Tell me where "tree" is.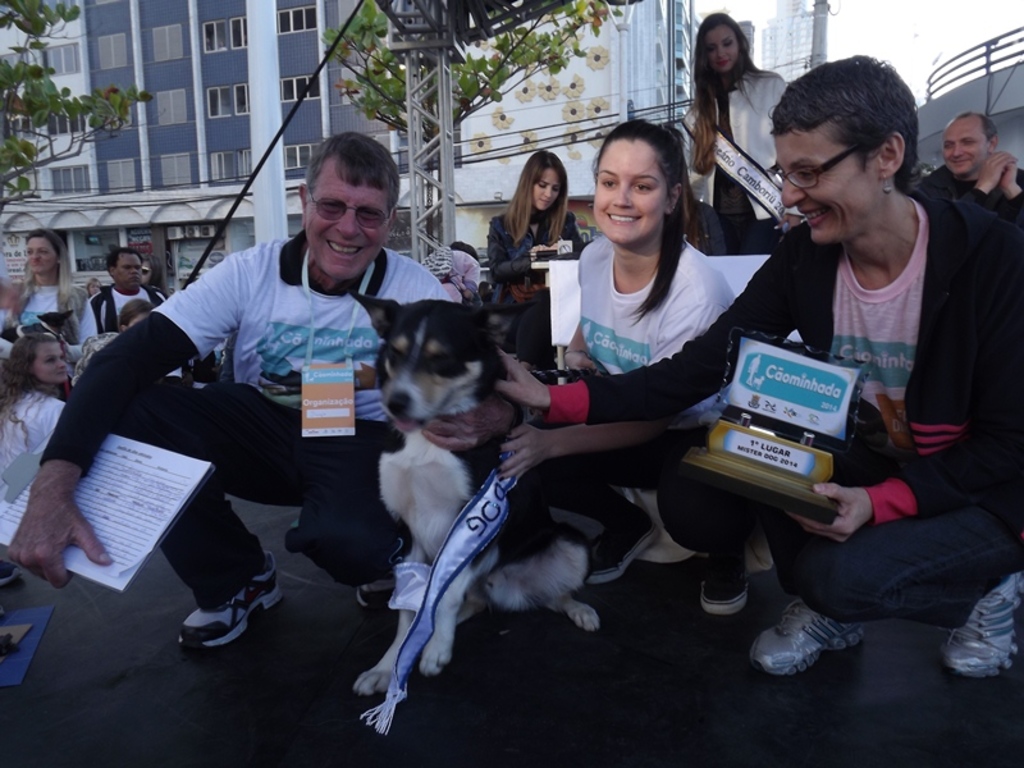
"tree" is at (left=0, top=1, right=161, bottom=216).
